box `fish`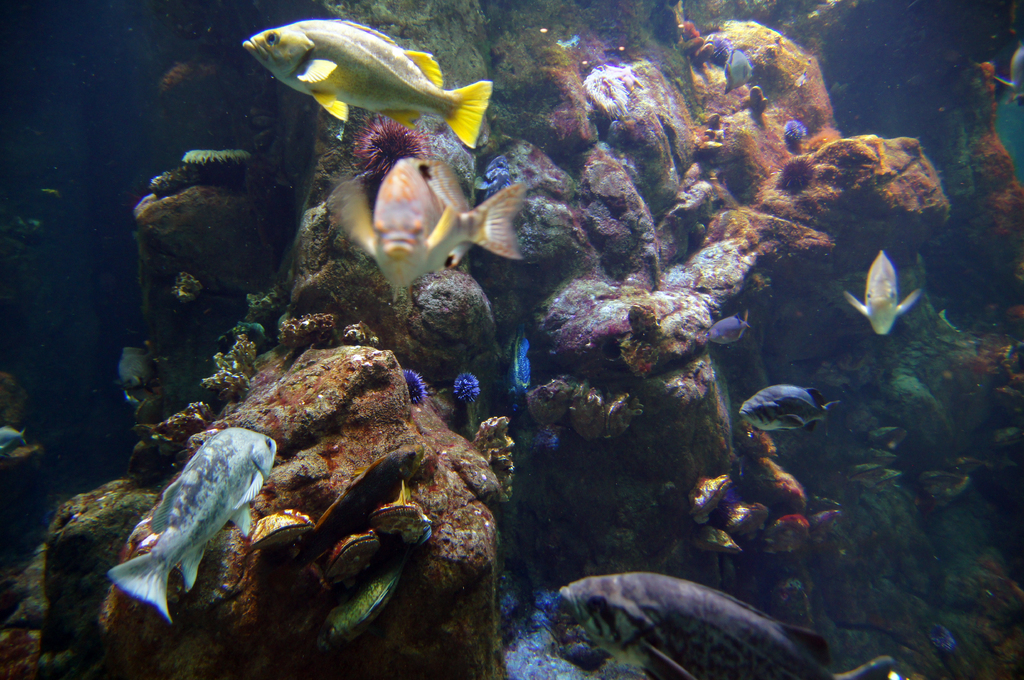
{"x1": 252, "y1": 502, "x2": 317, "y2": 544}
